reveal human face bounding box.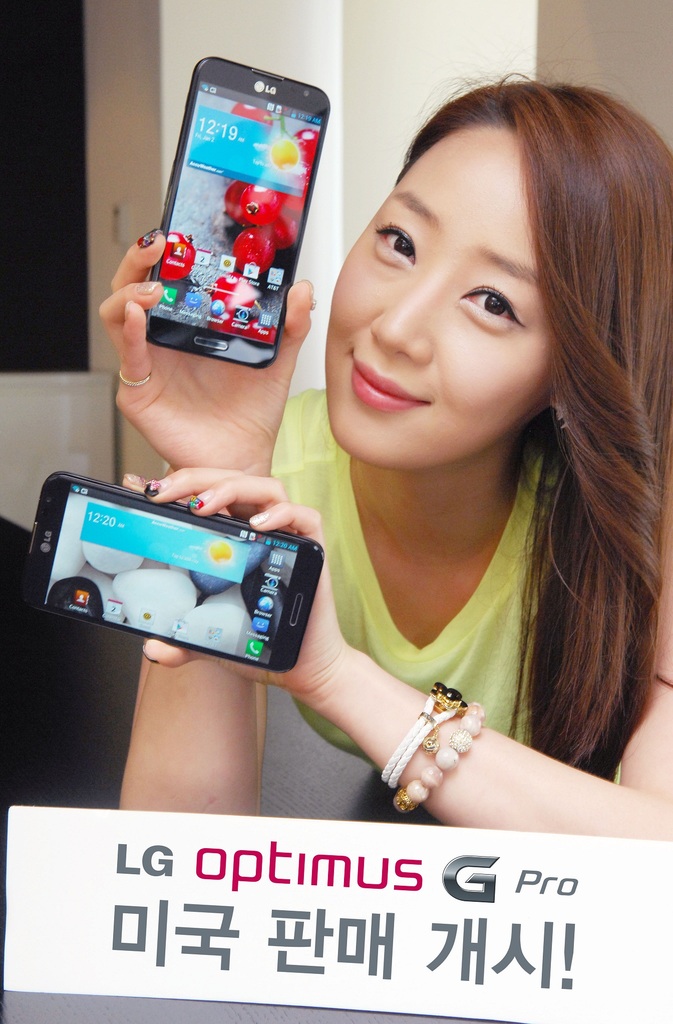
Revealed: box(324, 120, 553, 469).
